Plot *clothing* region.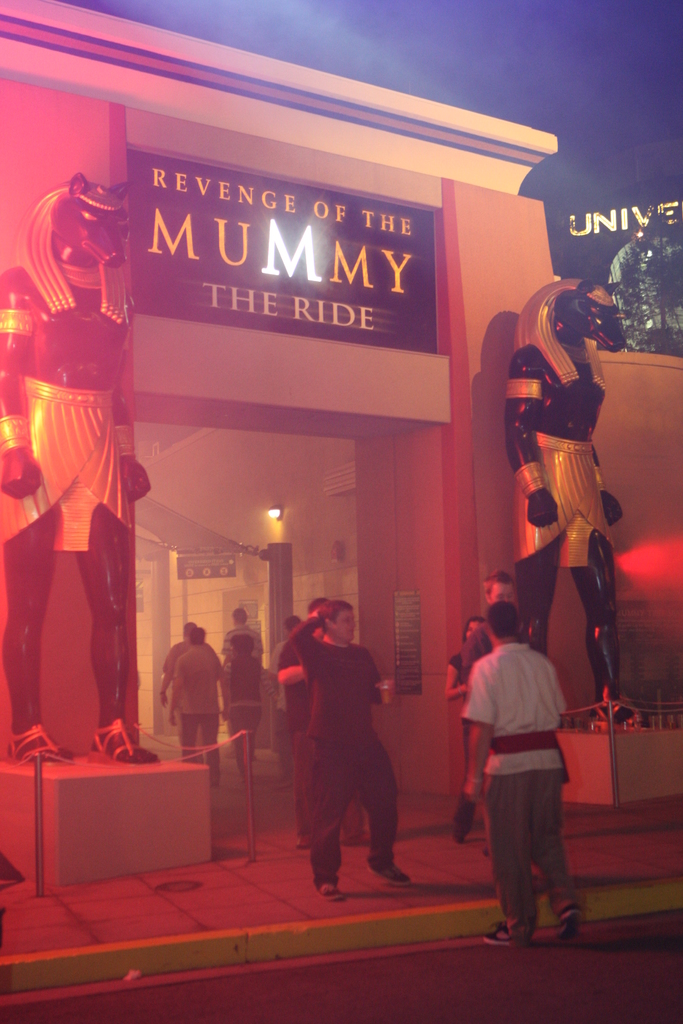
Plotted at {"x1": 227, "y1": 624, "x2": 263, "y2": 655}.
